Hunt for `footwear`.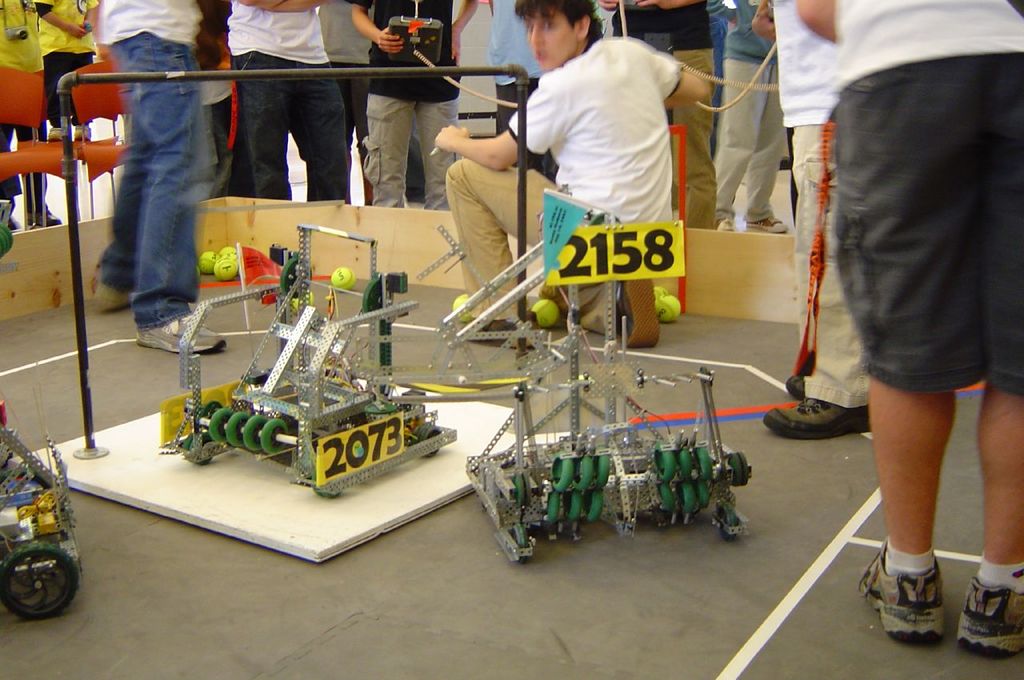
Hunted down at box=[852, 538, 944, 639].
